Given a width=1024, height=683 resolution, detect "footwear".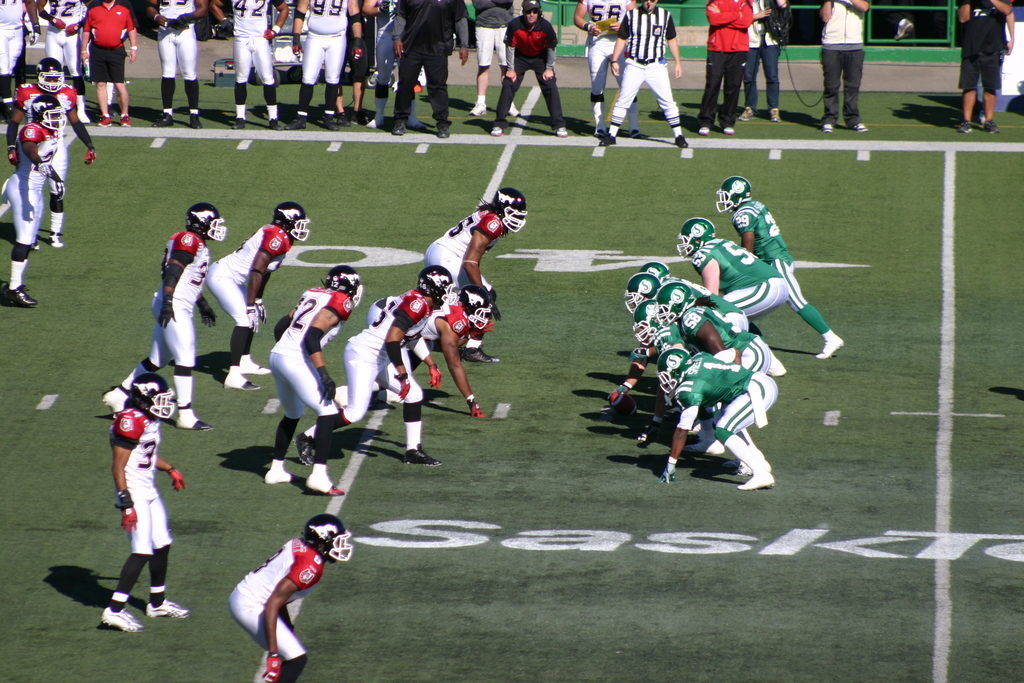
{"left": 104, "top": 386, "right": 125, "bottom": 408}.
